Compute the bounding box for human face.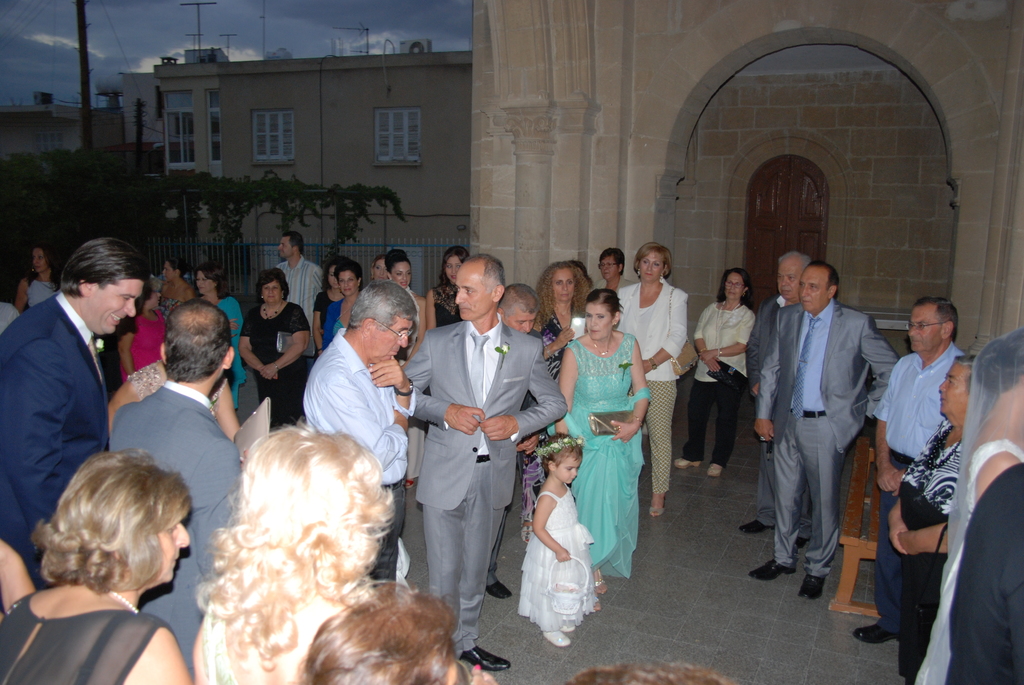
crop(938, 361, 968, 414).
